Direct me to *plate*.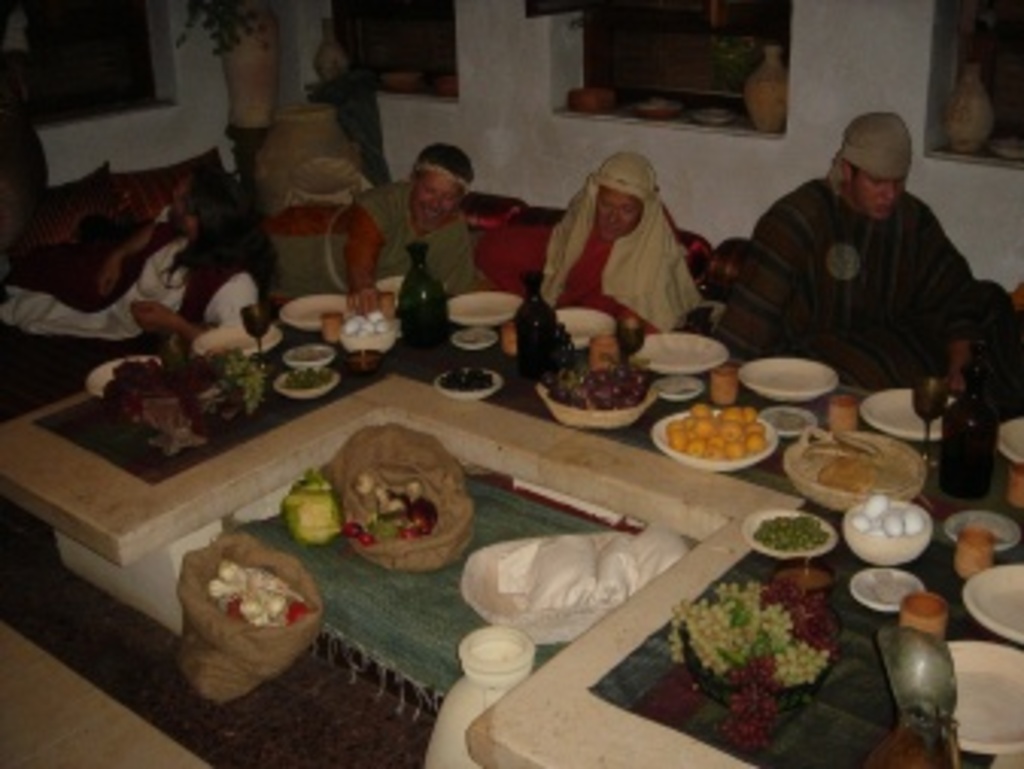
Direction: detection(547, 304, 620, 347).
